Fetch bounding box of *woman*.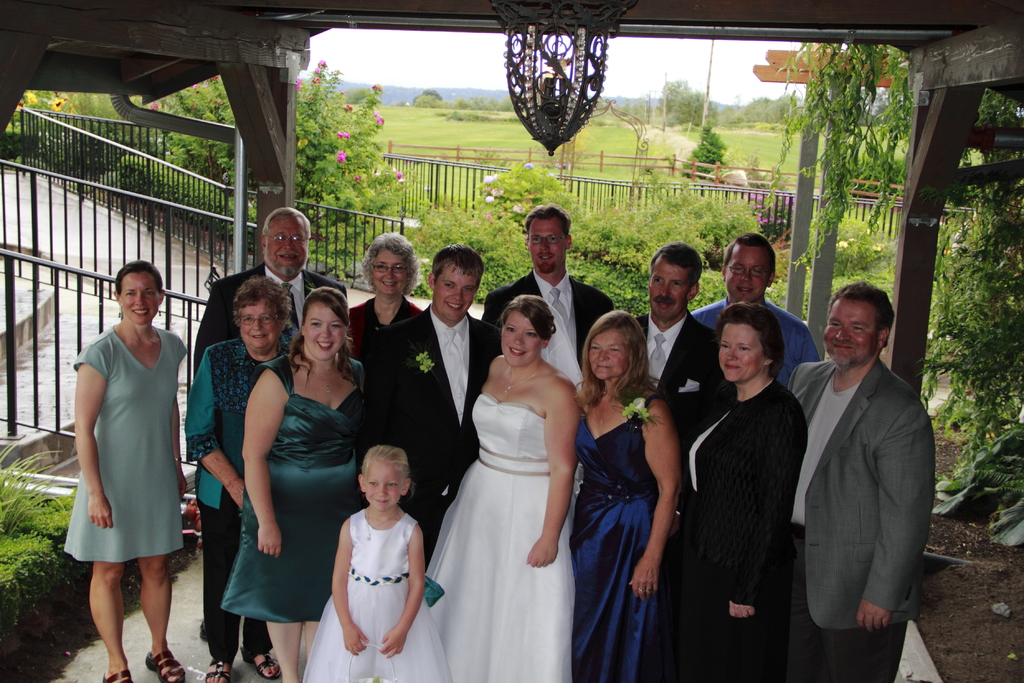
Bbox: BBox(684, 303, 811, 682).
